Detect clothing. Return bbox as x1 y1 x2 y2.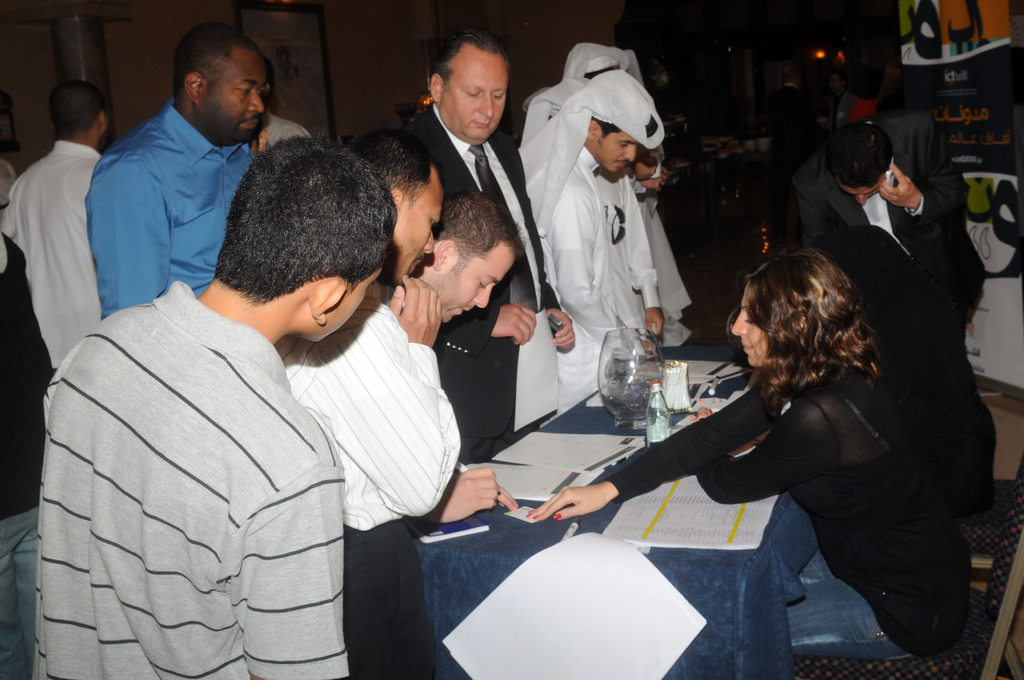
403 91 547 470.
